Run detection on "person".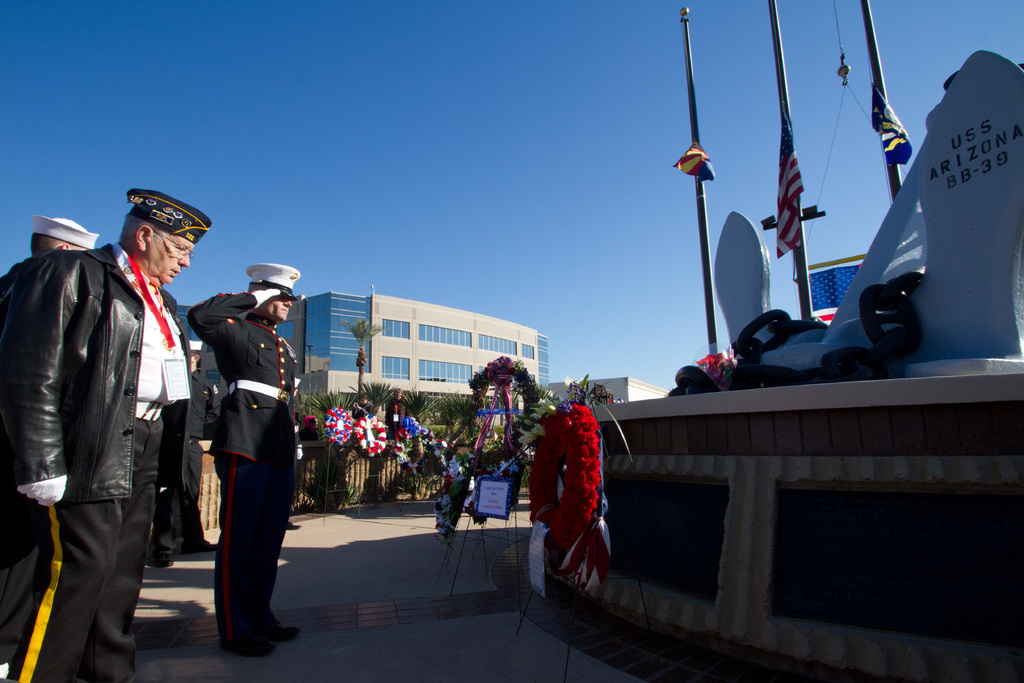
Result: box(148, 342, 214, 569).
